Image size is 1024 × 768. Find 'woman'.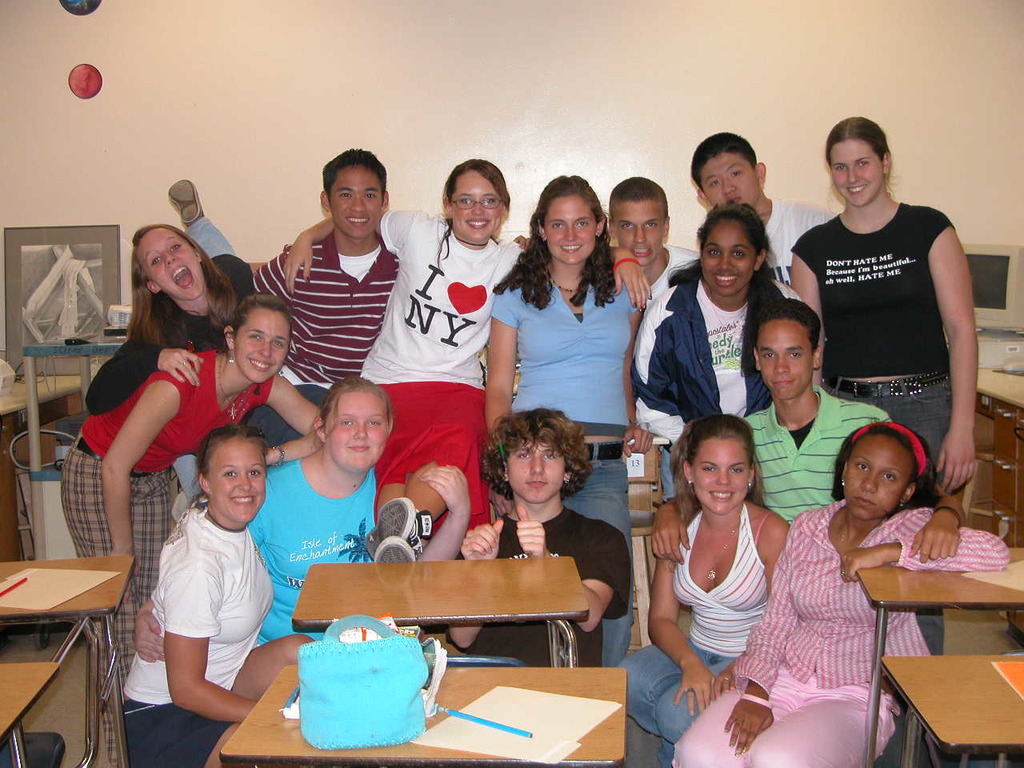
[674,408,1011,767].
